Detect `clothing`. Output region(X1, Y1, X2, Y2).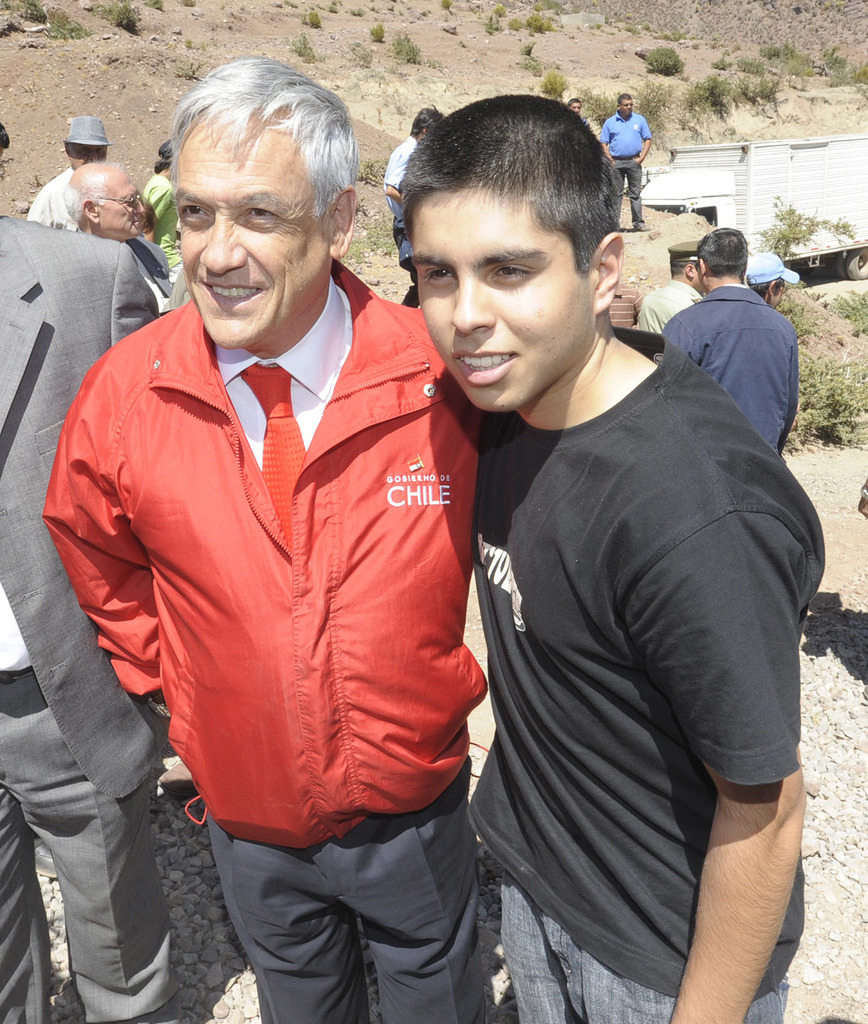
region(598, 113, 653, 224).
